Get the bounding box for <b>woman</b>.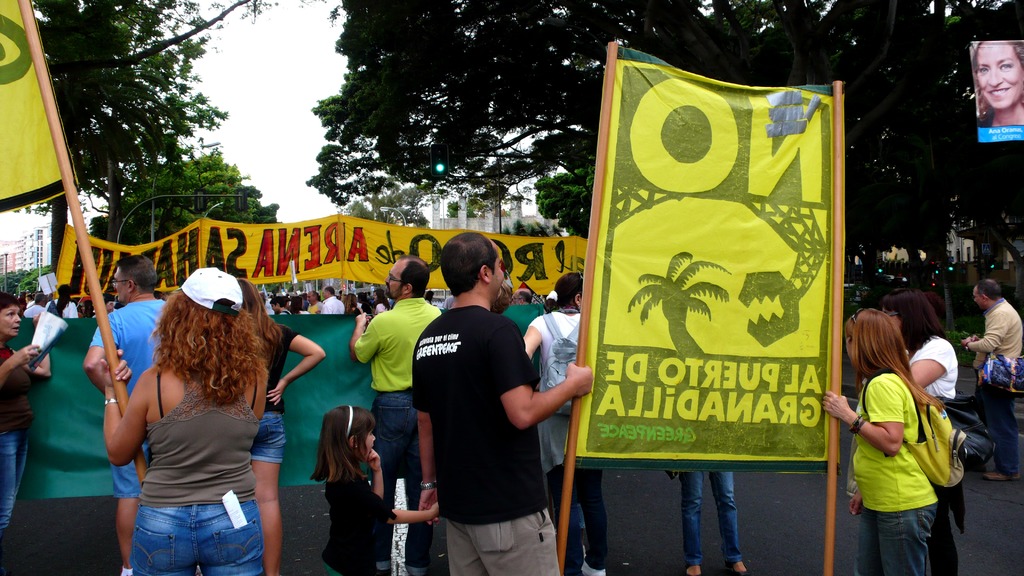
left=524, top=269, right=604, bottom=575.
